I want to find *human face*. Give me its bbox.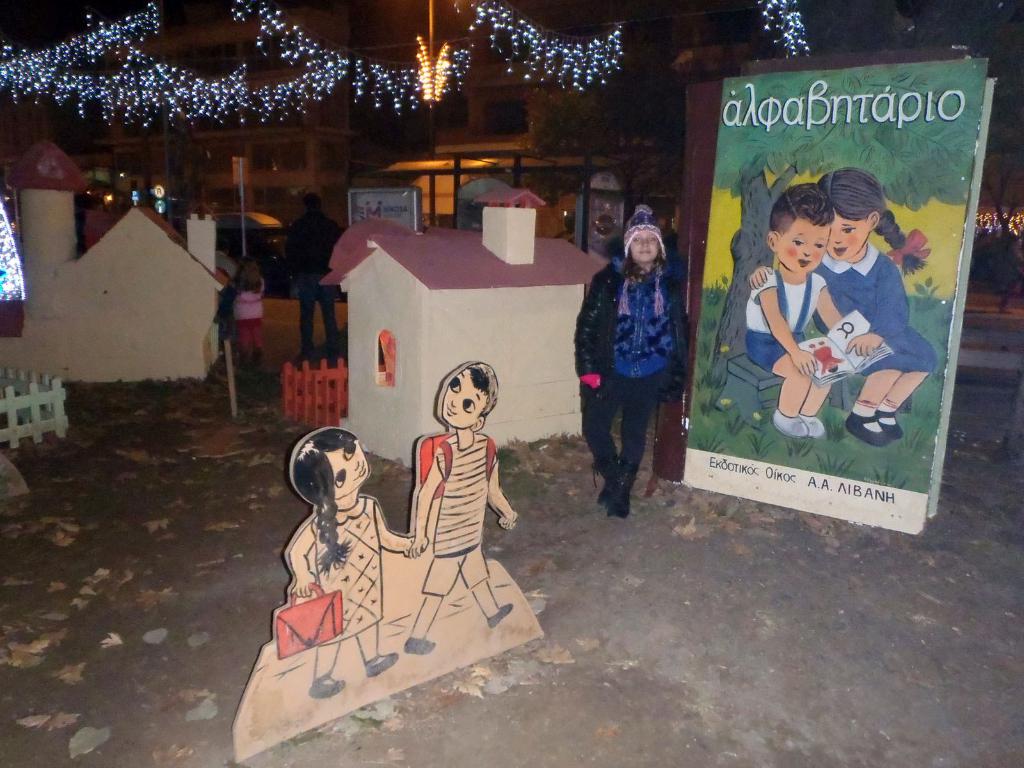
BBox(436, 362, 500, 431).
